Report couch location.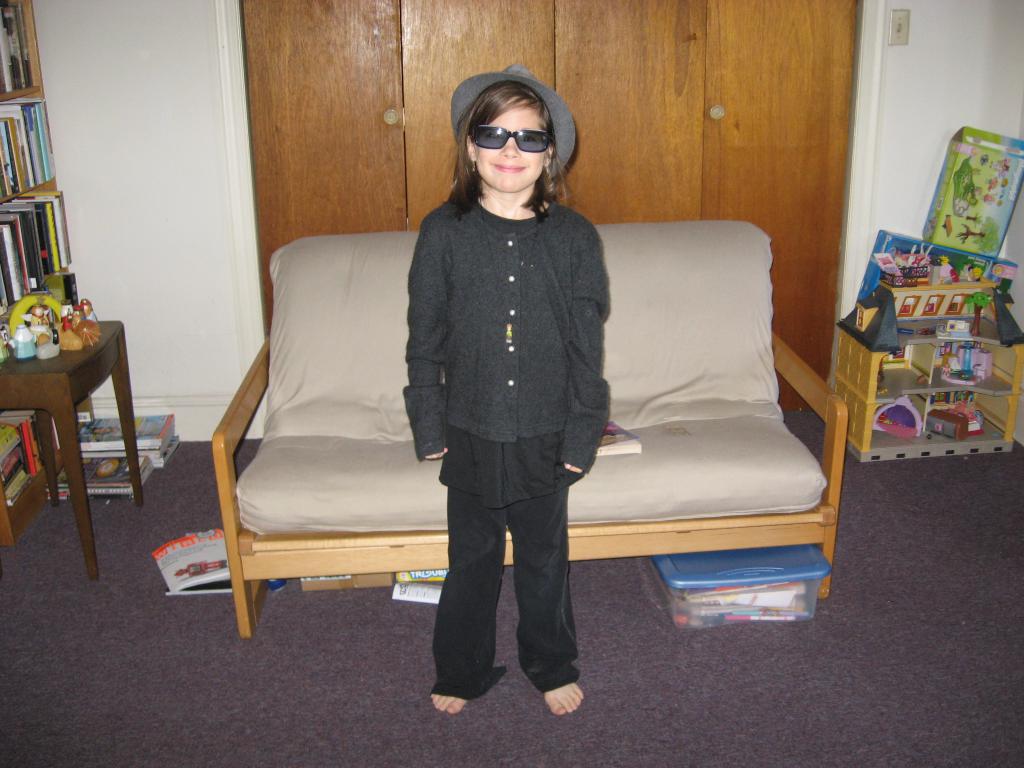
Report: Rect(229, 156, 824, 690).
